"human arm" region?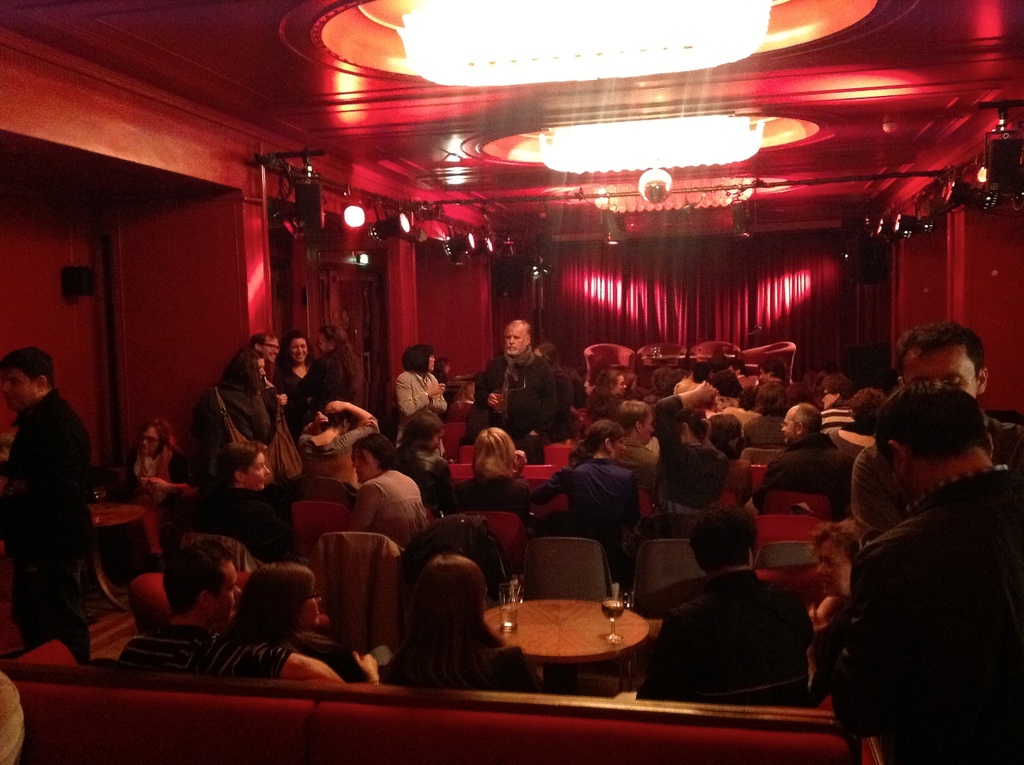
{"x1": 656, "y1": 377, "x2": 718, "y2": 462}
